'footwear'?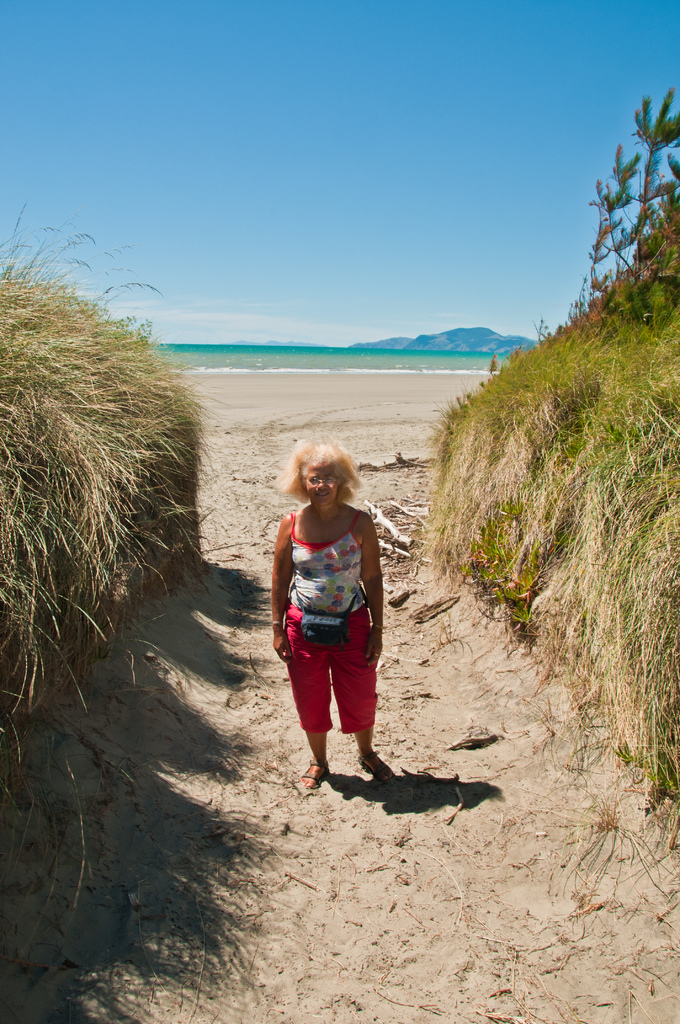
select_region(304, 760, 333, 786)
